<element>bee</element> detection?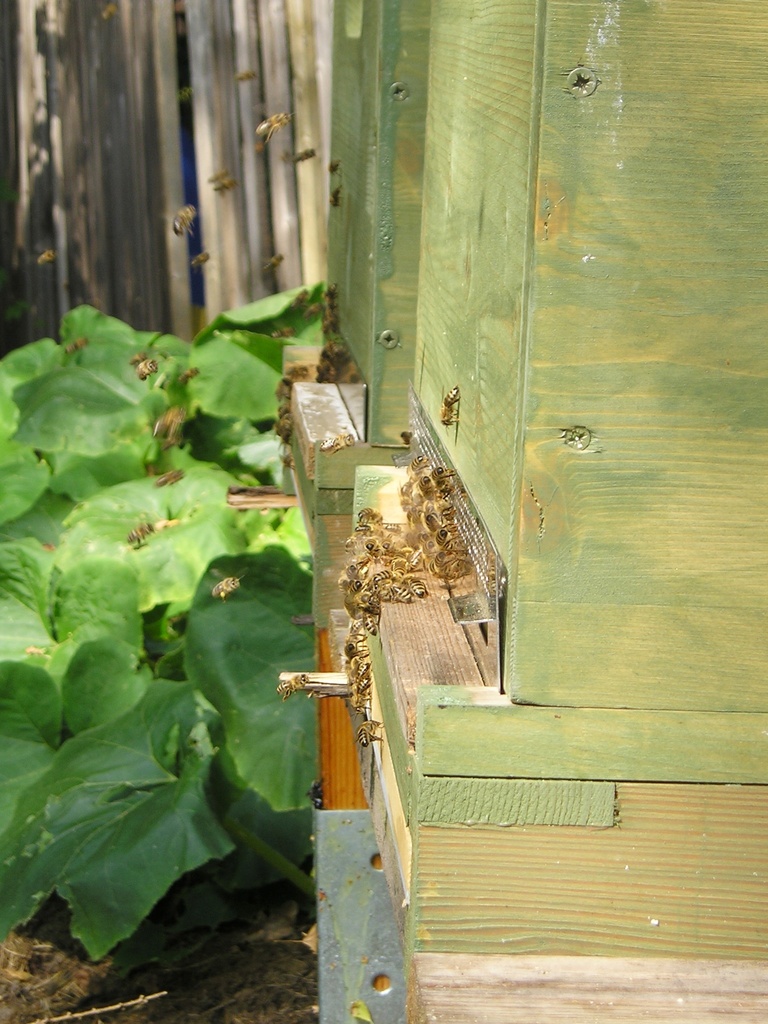
(301, 303, 321, 319)
